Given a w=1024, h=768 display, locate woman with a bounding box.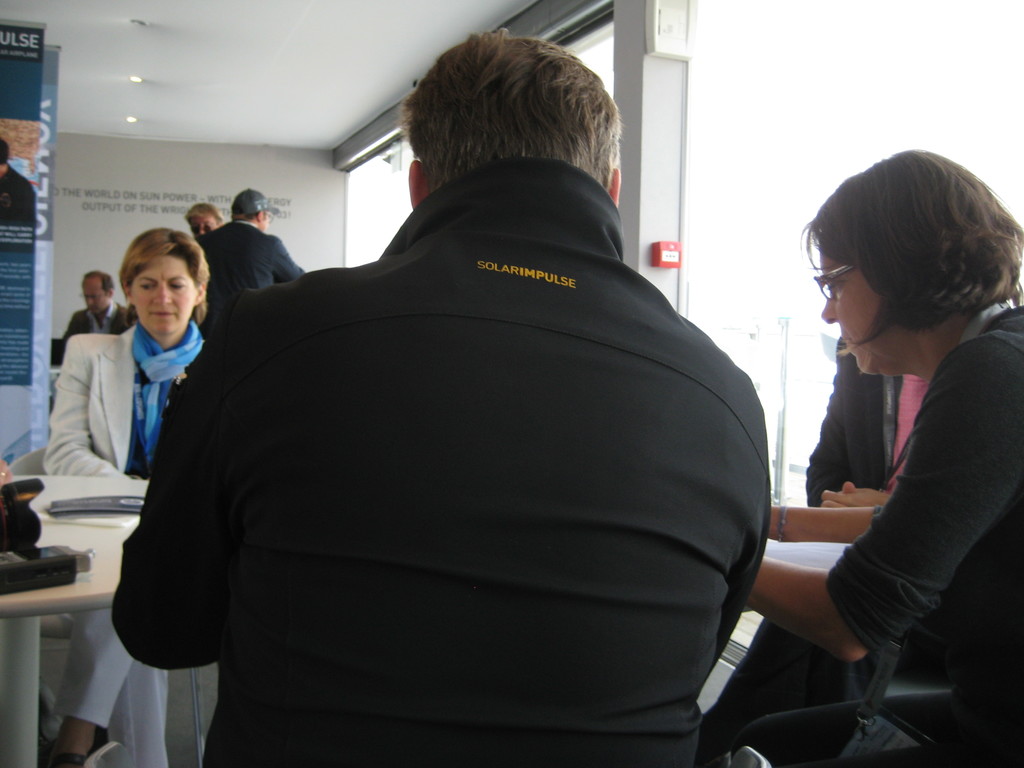
Located: [left=38, top=225, right=216, bottom=767].
